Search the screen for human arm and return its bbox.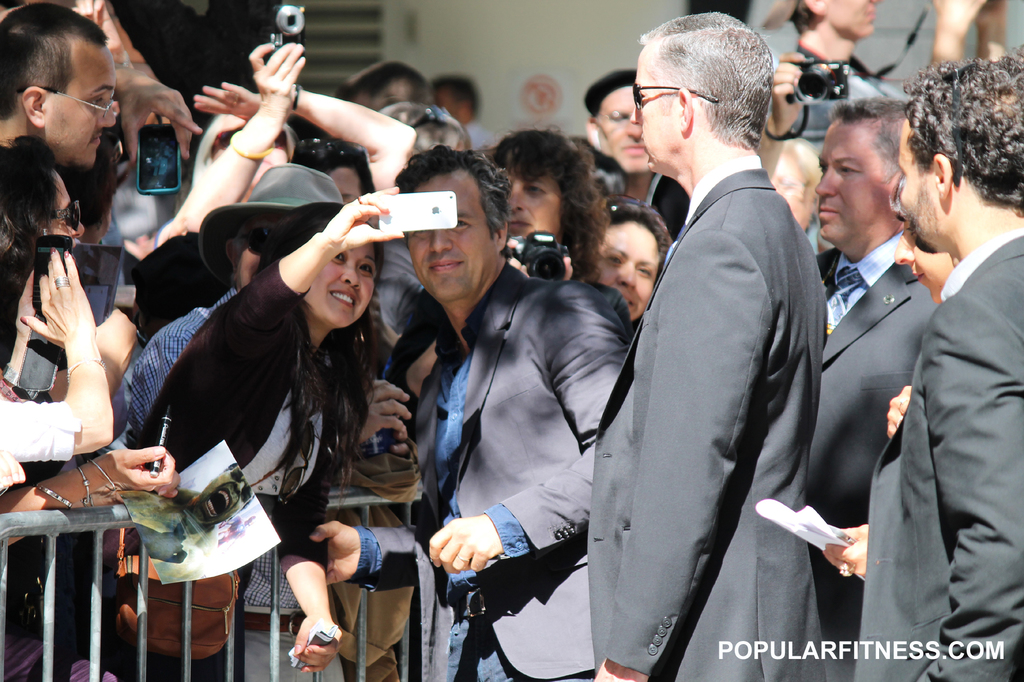
Found: bbox=(191, 81, 419, 198).
